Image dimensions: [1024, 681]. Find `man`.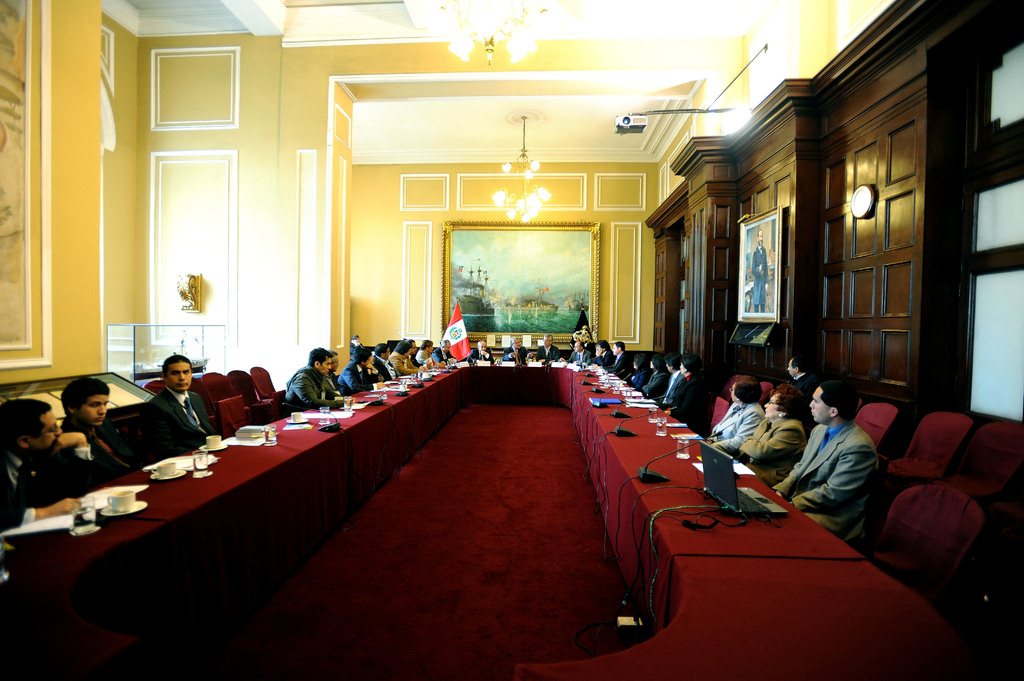
(316, 349, 351, 397).
